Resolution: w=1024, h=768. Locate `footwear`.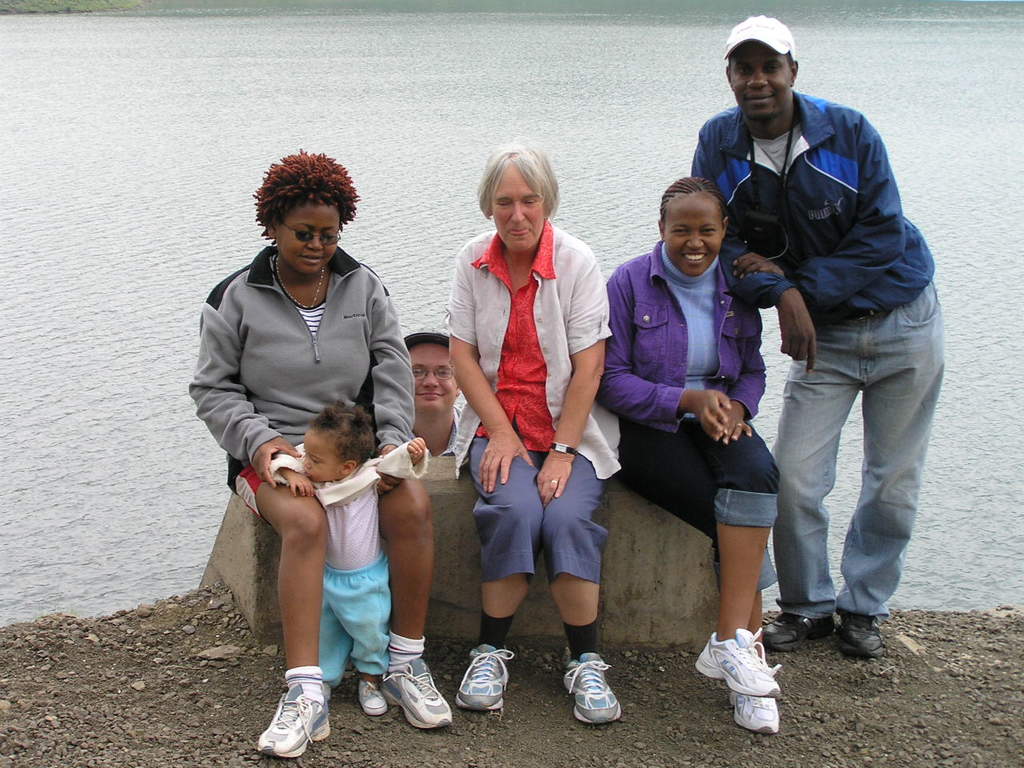
select_region(832, 606, 890, 662).
